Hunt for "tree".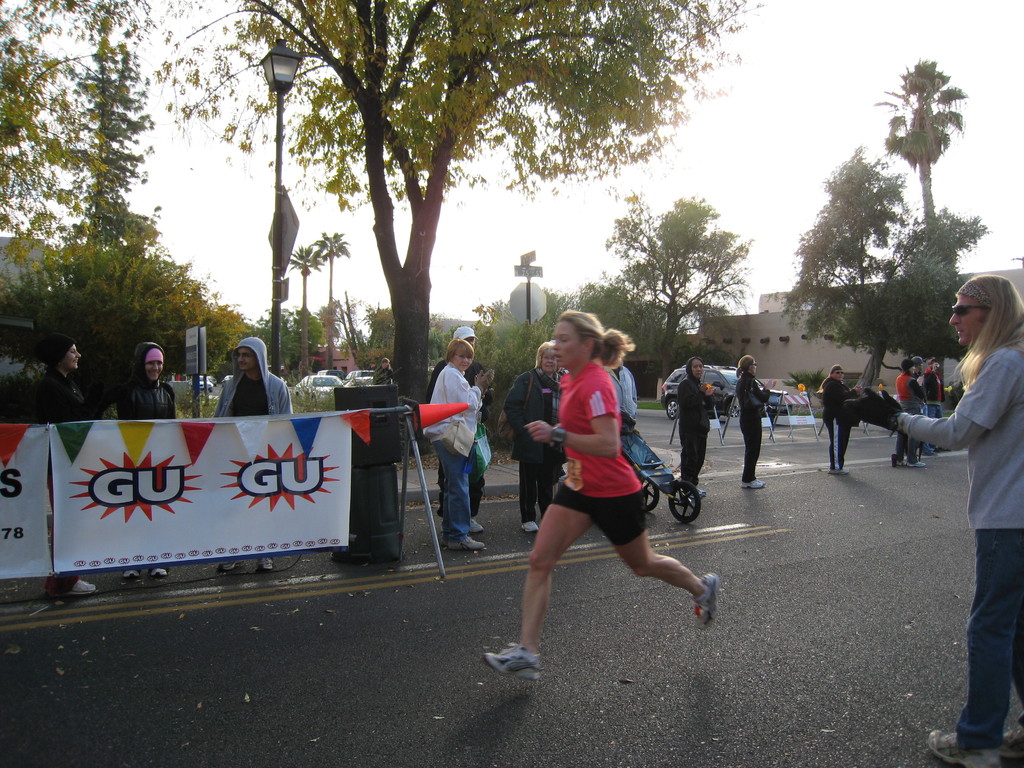
Hunted down at crop(248, 301, 326, 385).
